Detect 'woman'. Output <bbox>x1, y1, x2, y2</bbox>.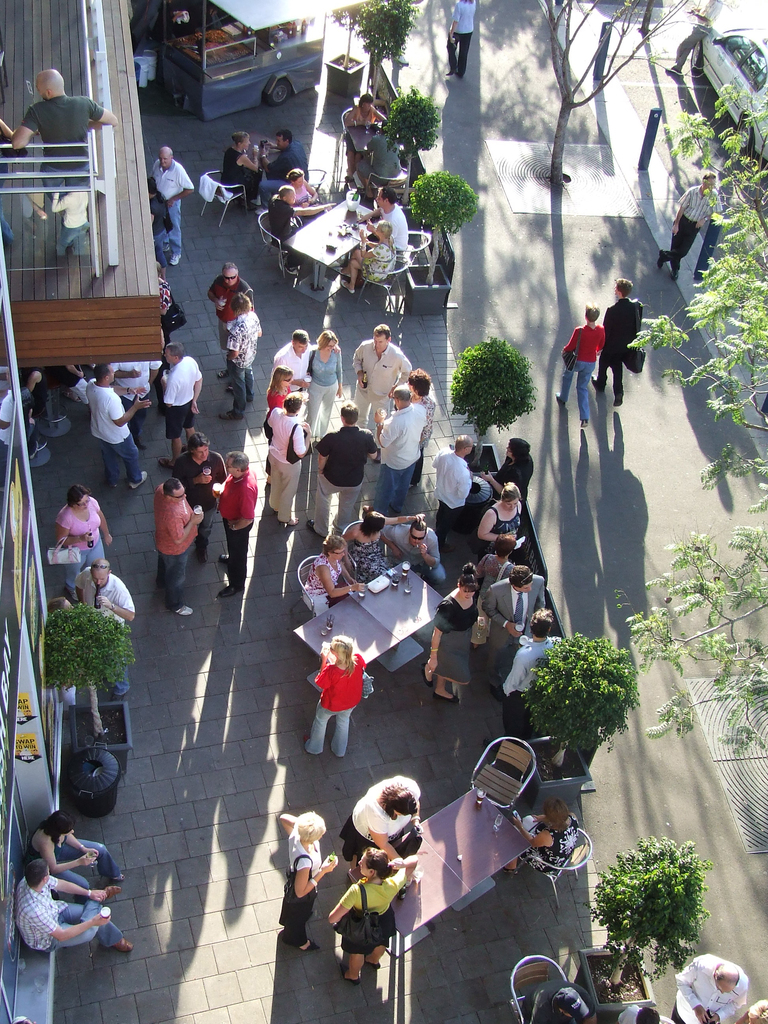
<bbox>271, 163, 333, 221</bbox>.
